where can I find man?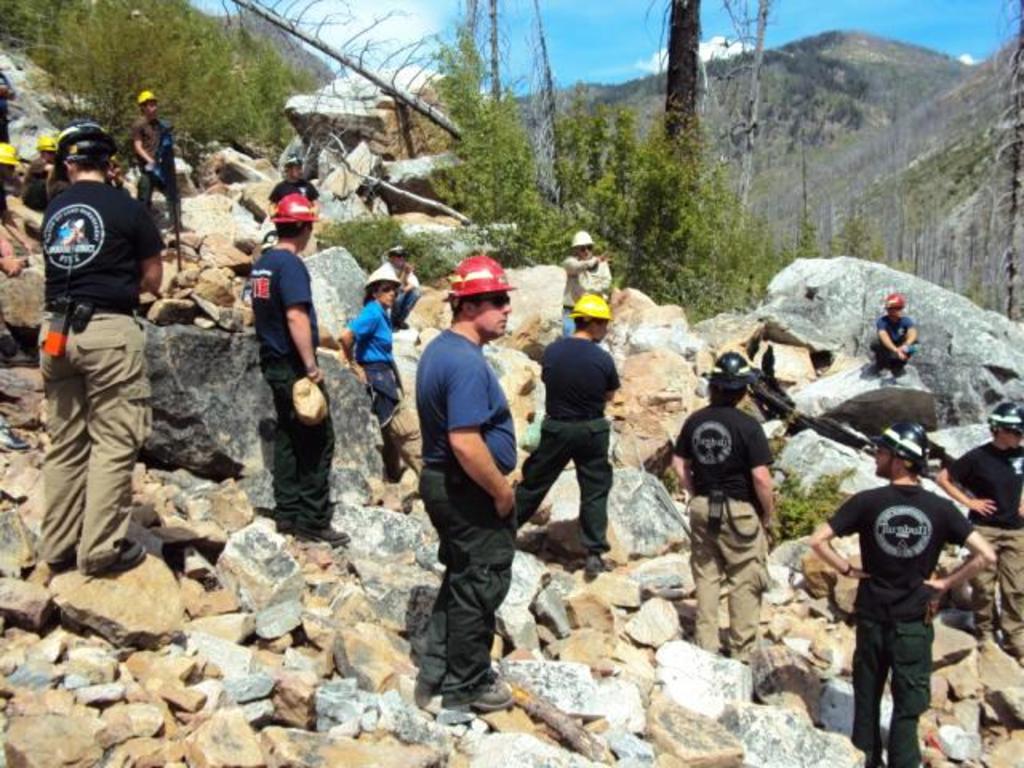
You can find it at crop(242, 182, 352, 557).
